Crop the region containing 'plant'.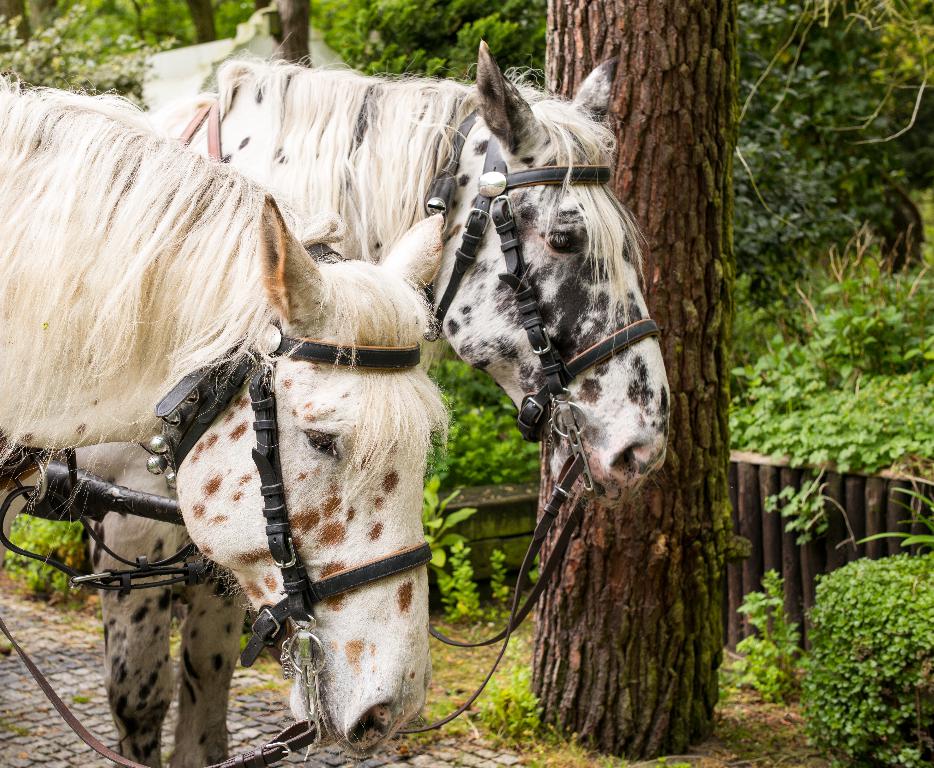
Crop region: BBox(804, 551, 933, 767).
